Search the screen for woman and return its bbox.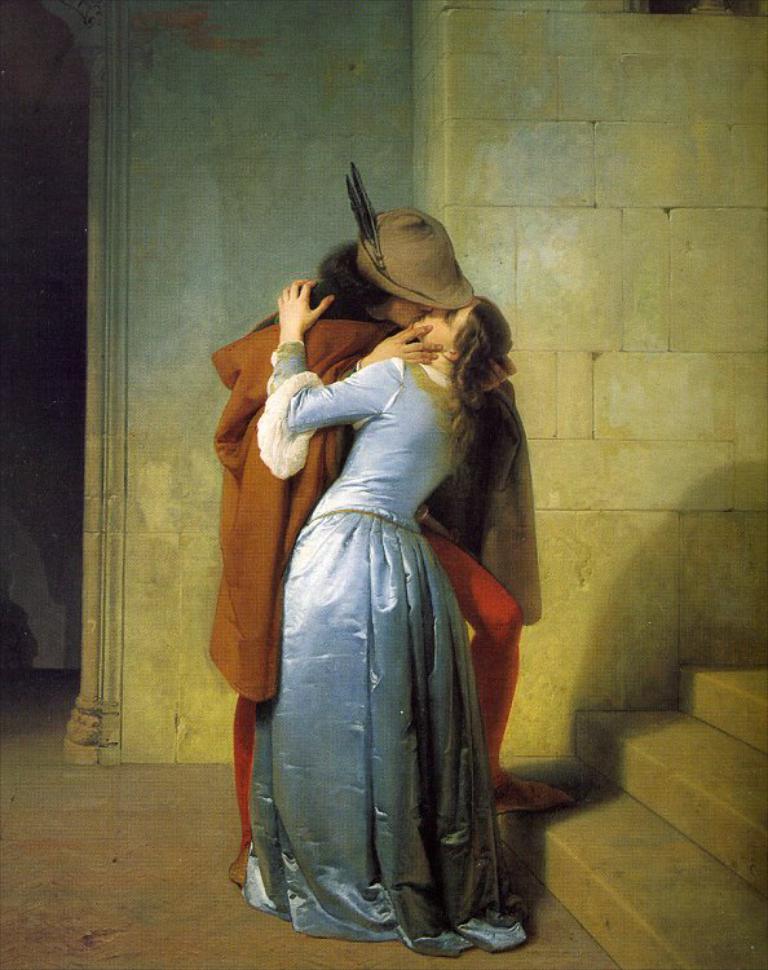
Found: (left=242, top=198, right=535, bottom=929).
